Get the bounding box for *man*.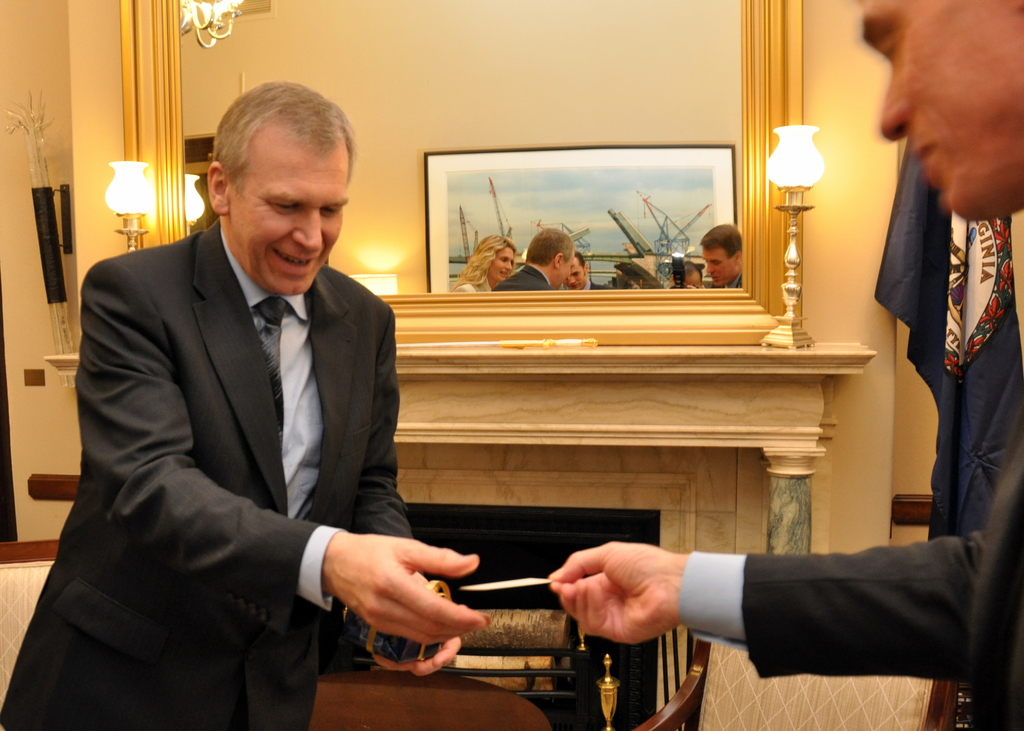
crop(560, 250, 607, 290).
